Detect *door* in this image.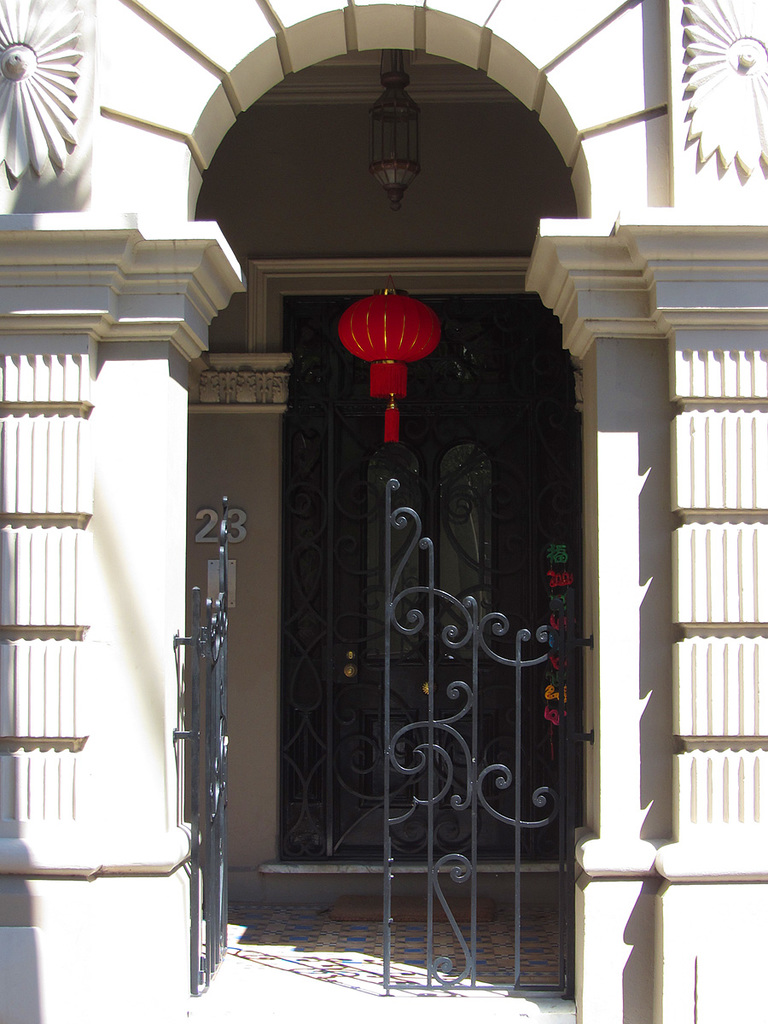
Detection: (241,295,561,952).
